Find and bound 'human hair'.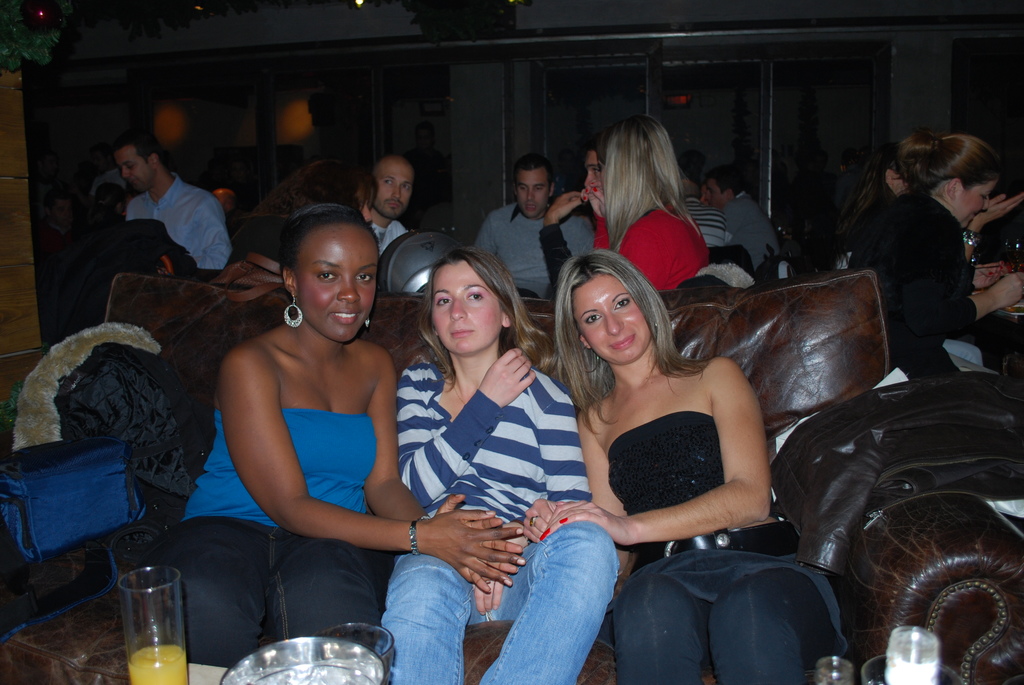
Bound: region(544, 246, 684, 412).
